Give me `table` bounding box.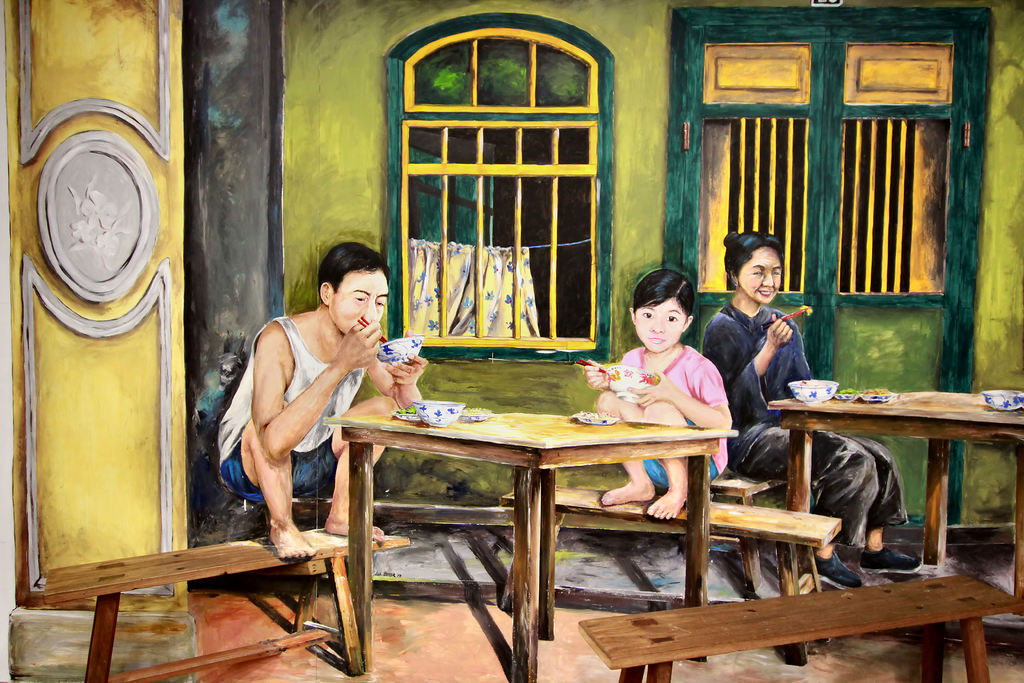
region(25, 508, 409, 682).
